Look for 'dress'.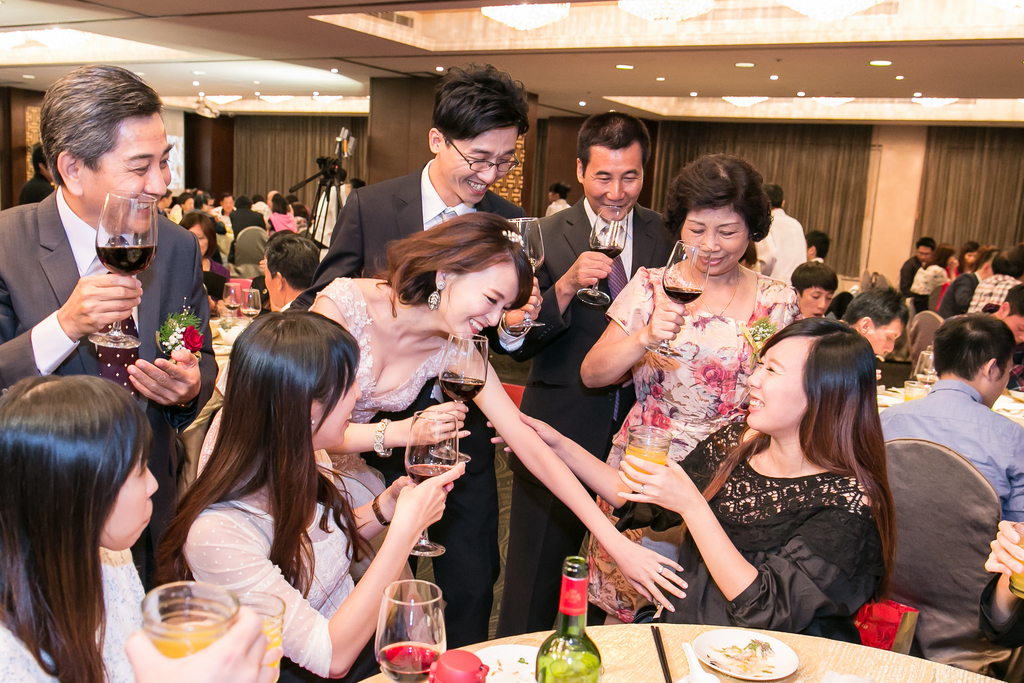
Found: rect(609, 416, 886, 649).
